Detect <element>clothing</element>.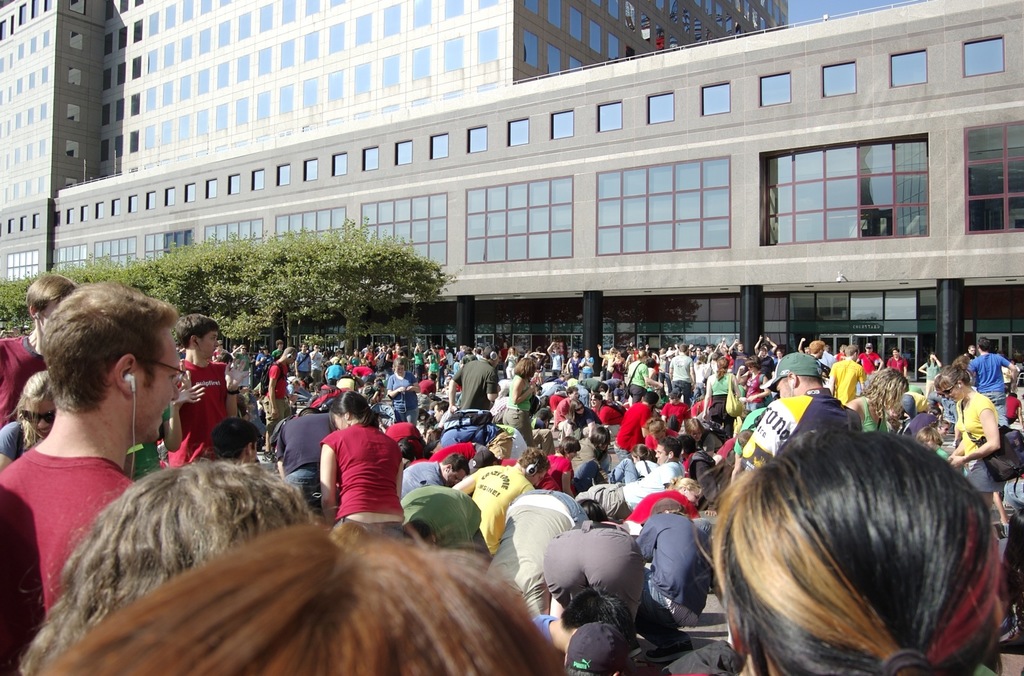
Detected at x1=745 y1=385 x2=861 y2=466.
